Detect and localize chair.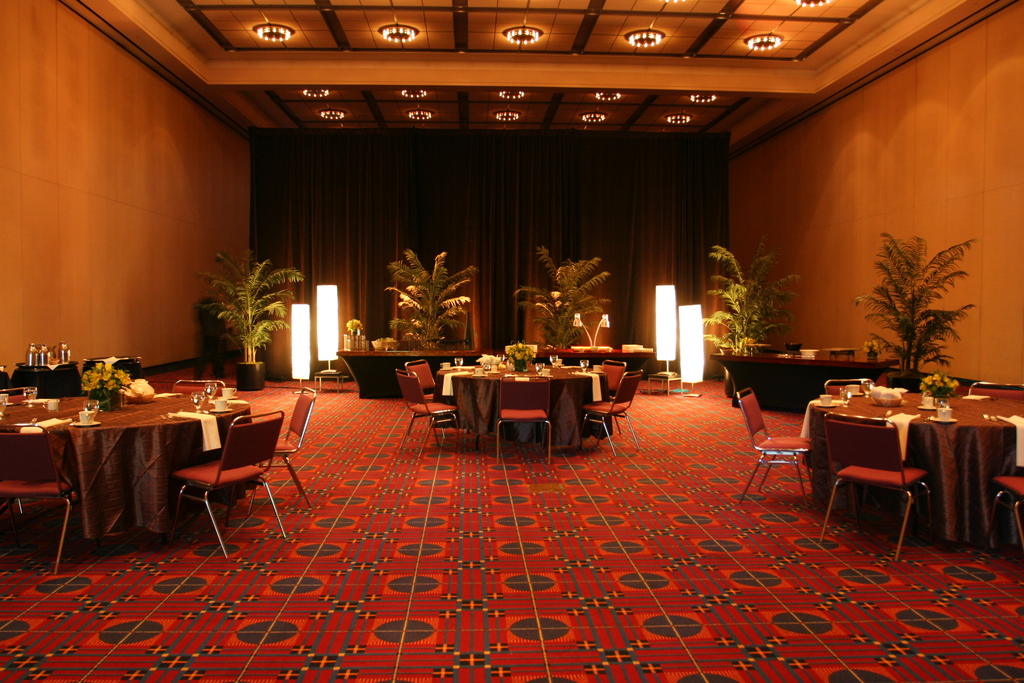
Localized at l=245, t=384, r=313, b=499.
